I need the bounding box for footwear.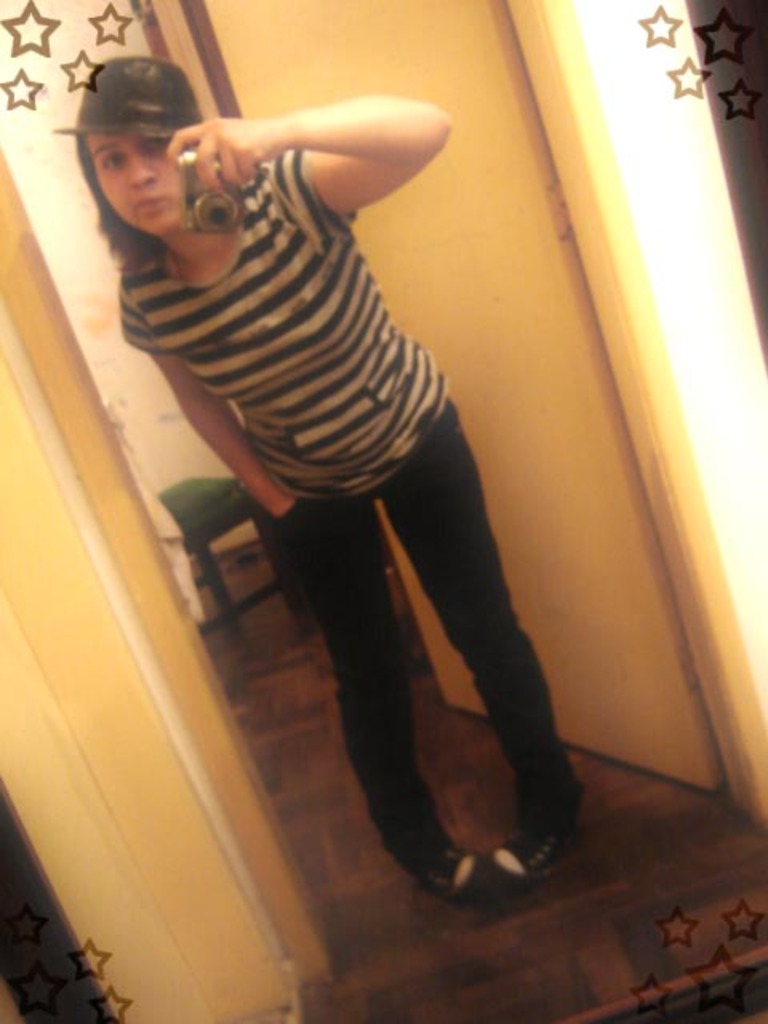
Here it is: 414,843,520,901.
